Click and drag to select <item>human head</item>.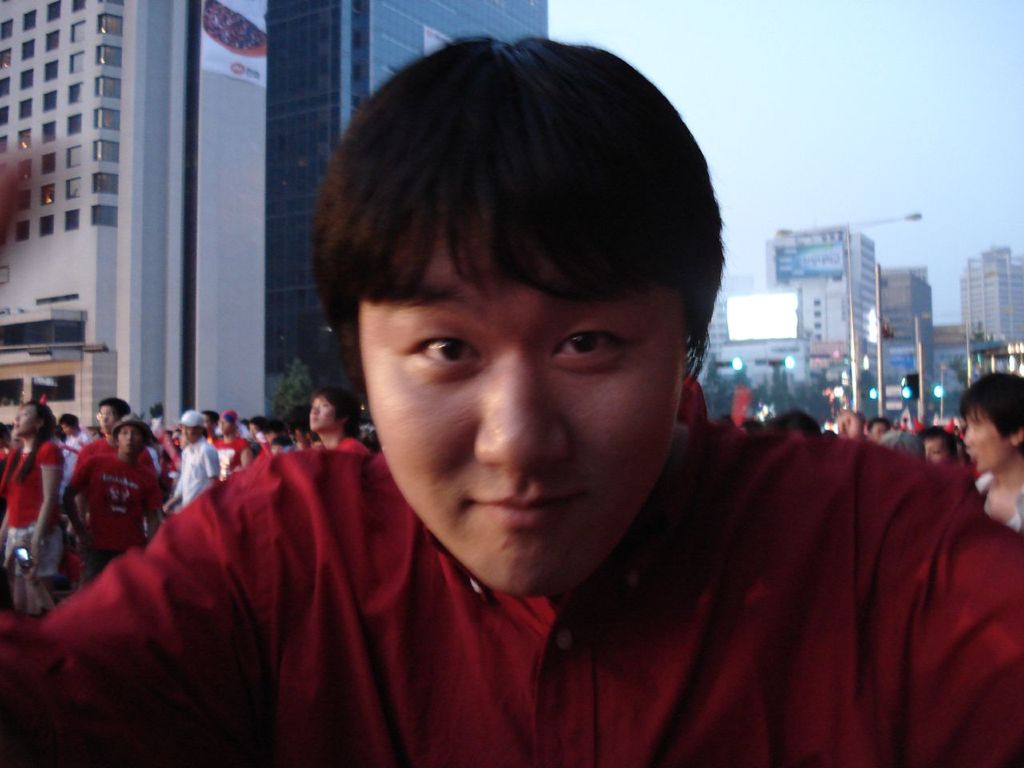
Selection: x1=202 y1=410 x2=221 y2=430.
